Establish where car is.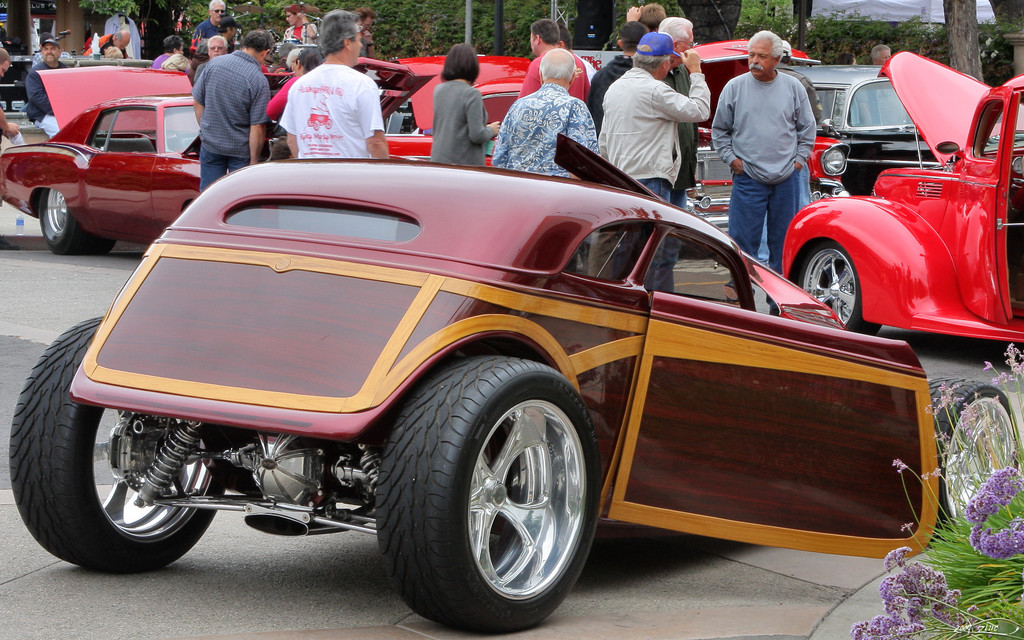
Established at crop(684, 44, 847, 232).
